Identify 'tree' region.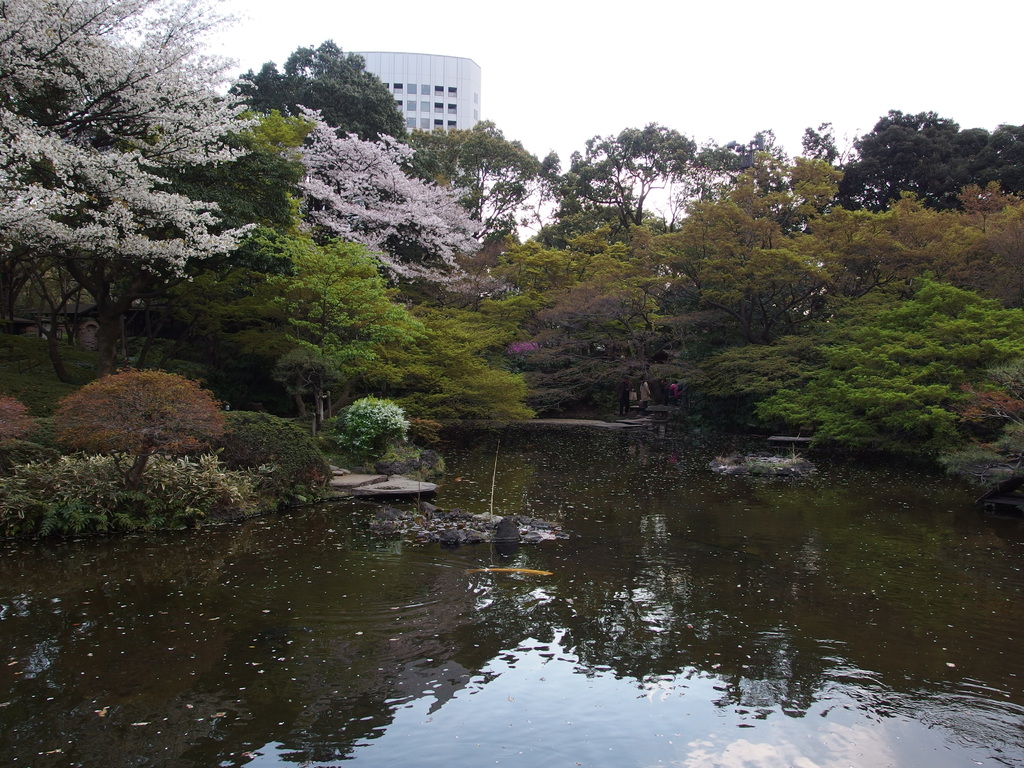
Region: box(287, 102, 481, 280).
